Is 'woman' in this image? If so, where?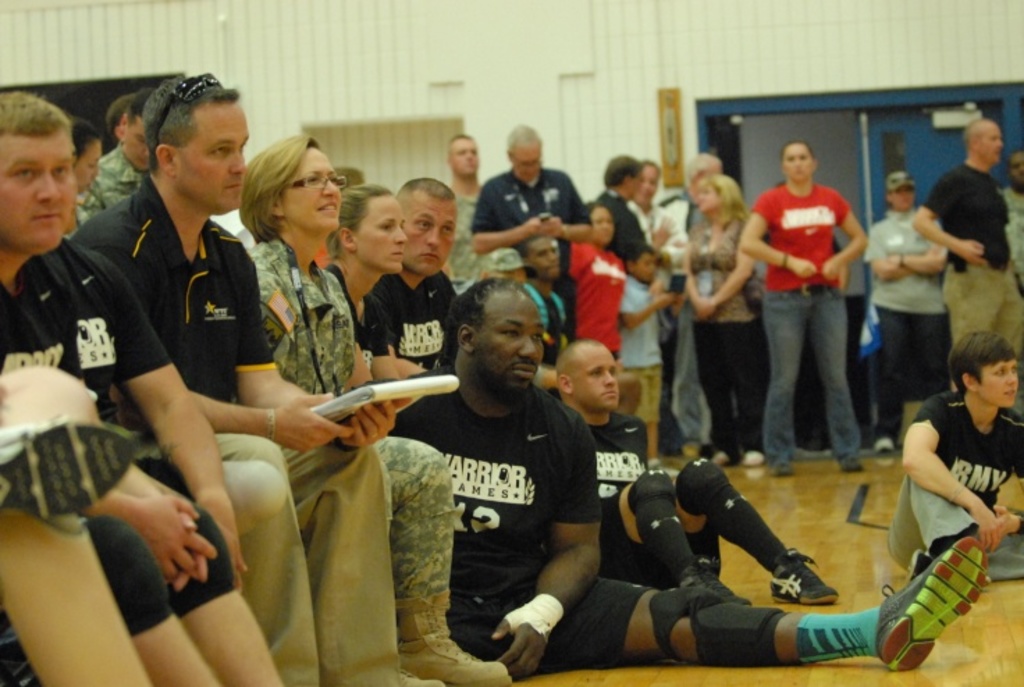
Yes, at Rect(321, 185, 406, 395).
